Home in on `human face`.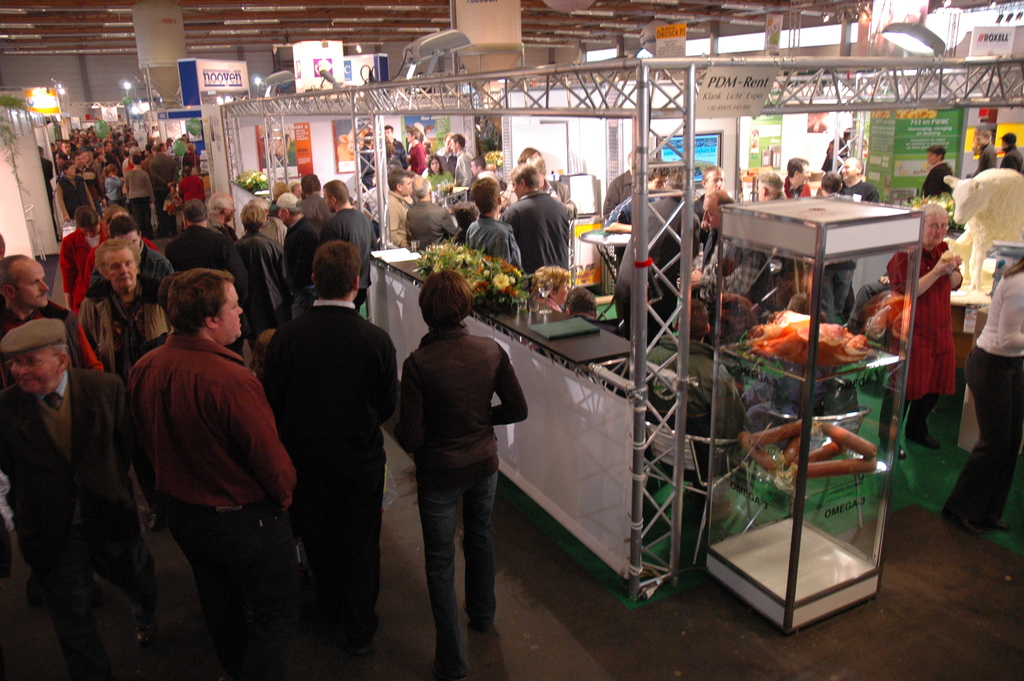
Homed in at BBox(7, 349, 62, 397).
